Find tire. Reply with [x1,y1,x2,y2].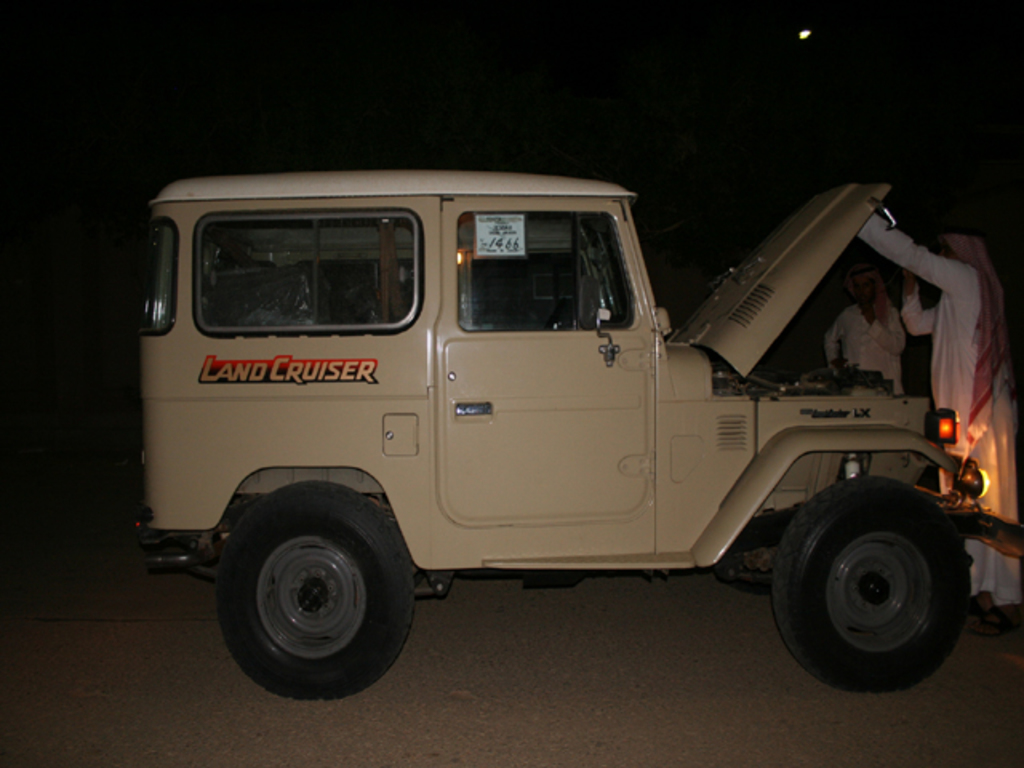
[763,474,974,696].
